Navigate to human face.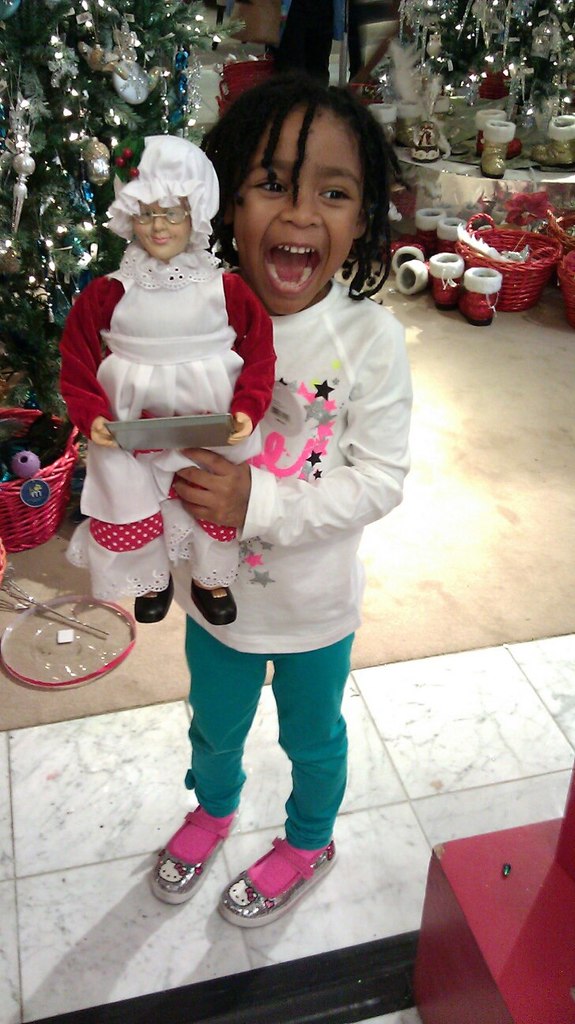
Navigation target: (231,111,360,314).
